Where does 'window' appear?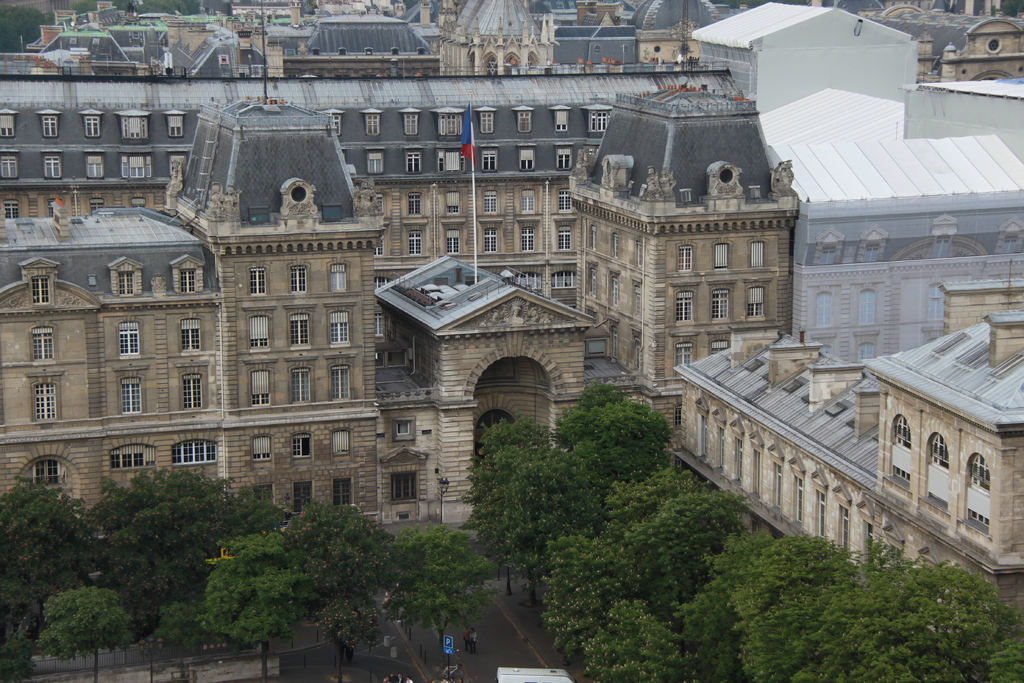
Appears at 30,459,67,488.
